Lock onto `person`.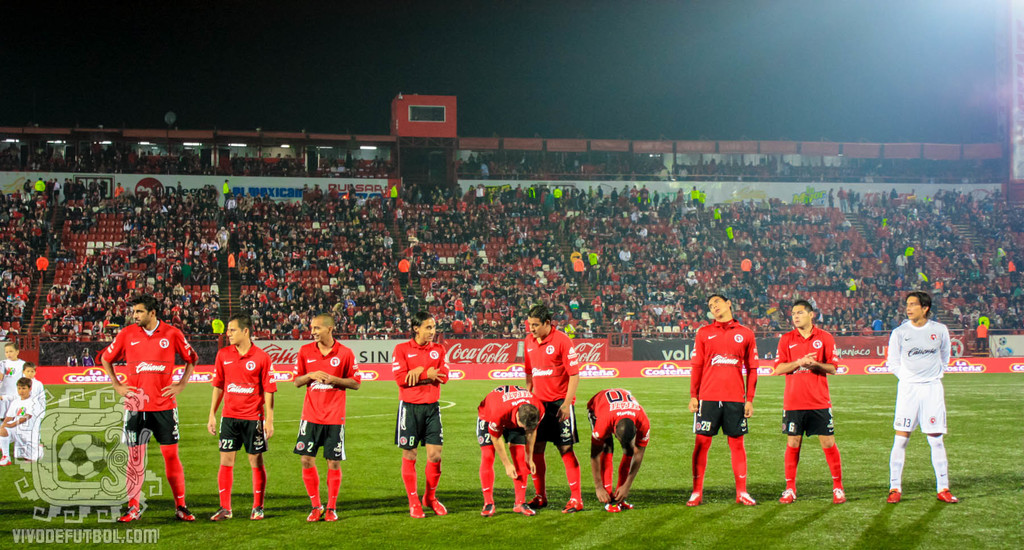
Locked: bbox(391, 313, 448, 518).
